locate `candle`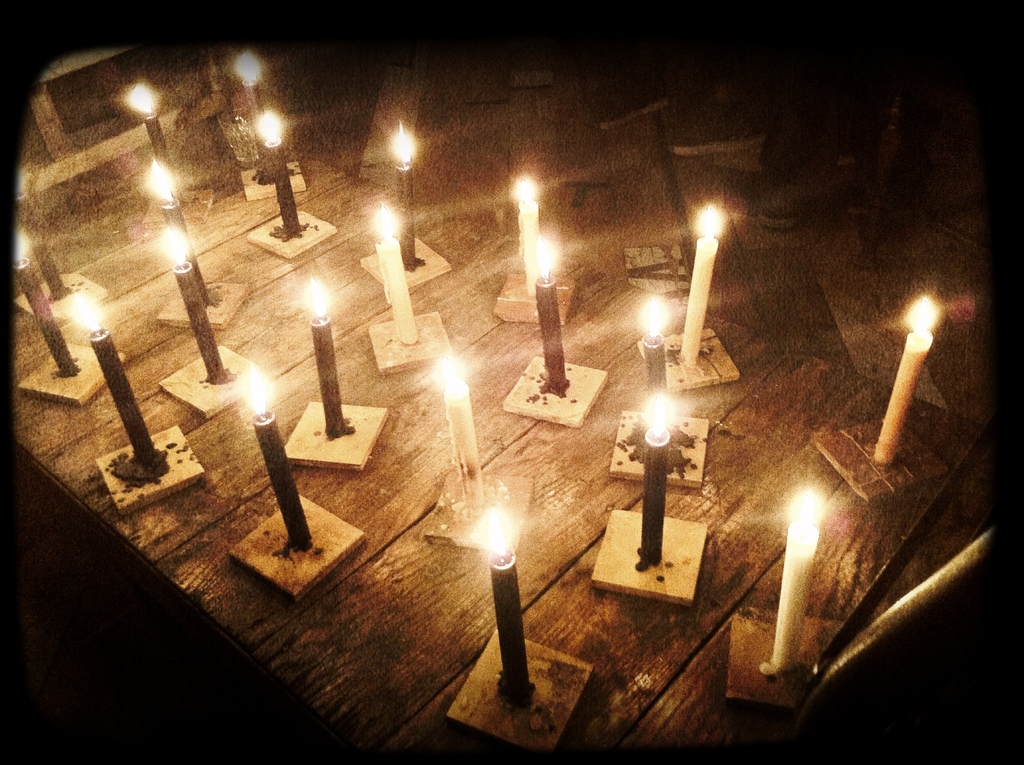
x1=127, y1=77, x2=182, y2=197
